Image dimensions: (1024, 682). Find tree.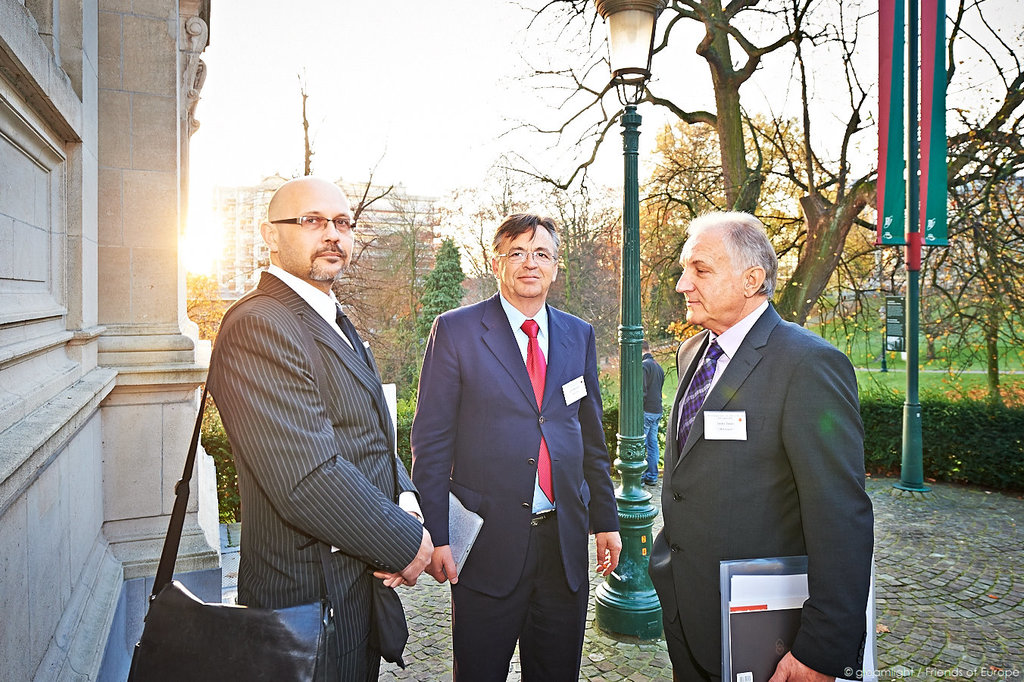
380:236:469:453.
